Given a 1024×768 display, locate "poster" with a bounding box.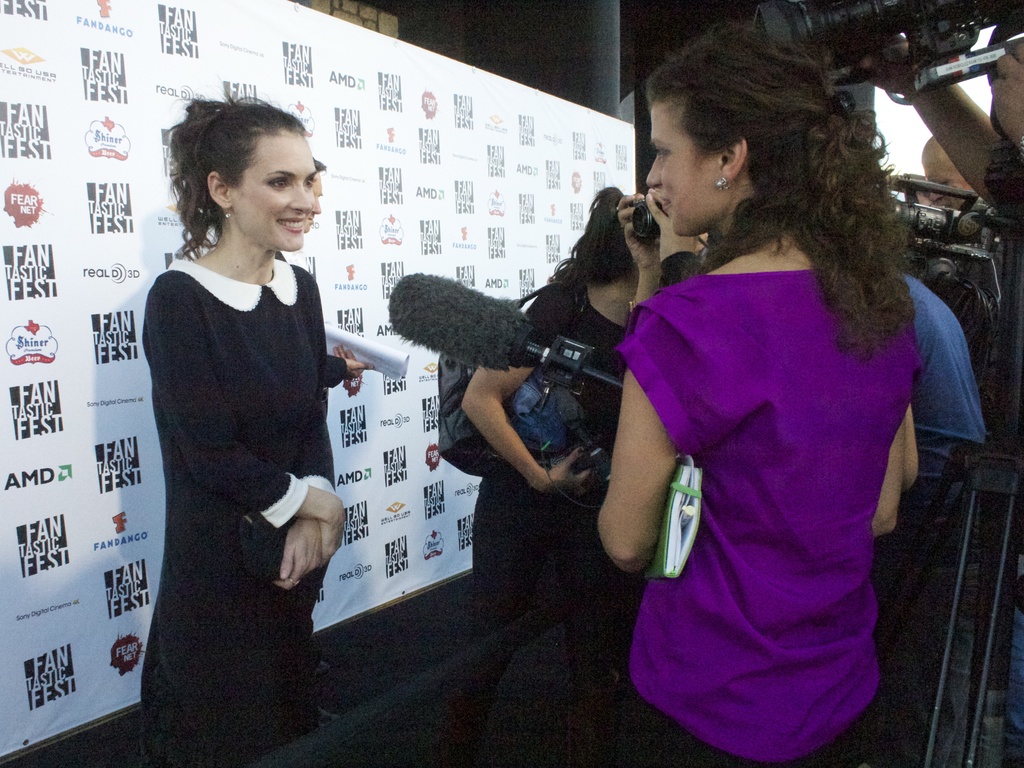
Located: select_region(0, 0, 645, 764).
